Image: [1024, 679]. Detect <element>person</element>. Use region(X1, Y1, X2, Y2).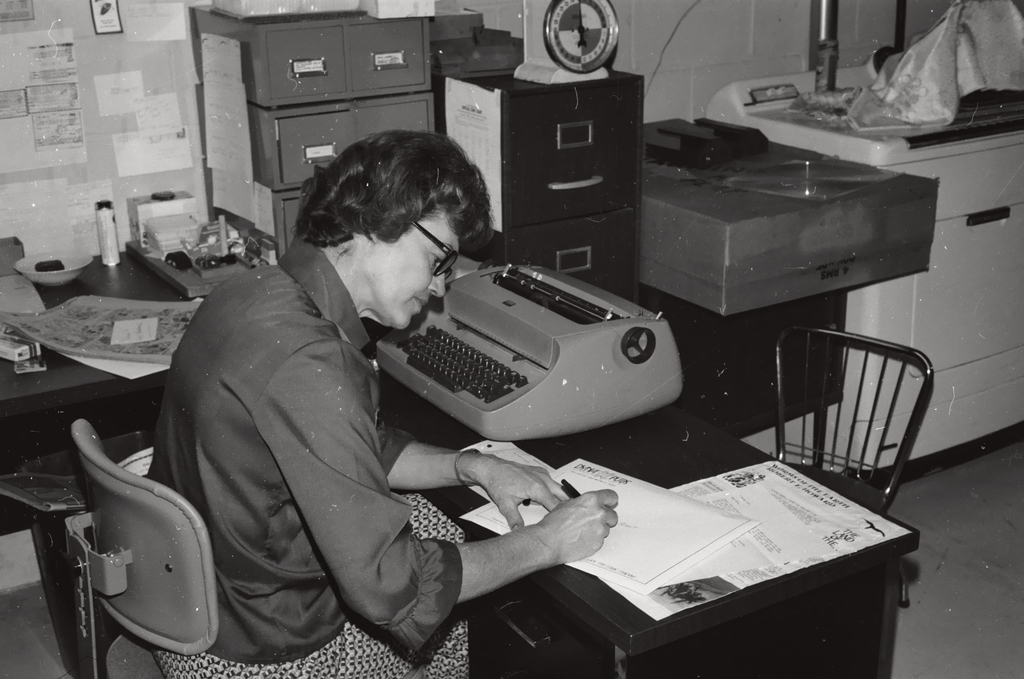
region(137, 126, 576, 639).
